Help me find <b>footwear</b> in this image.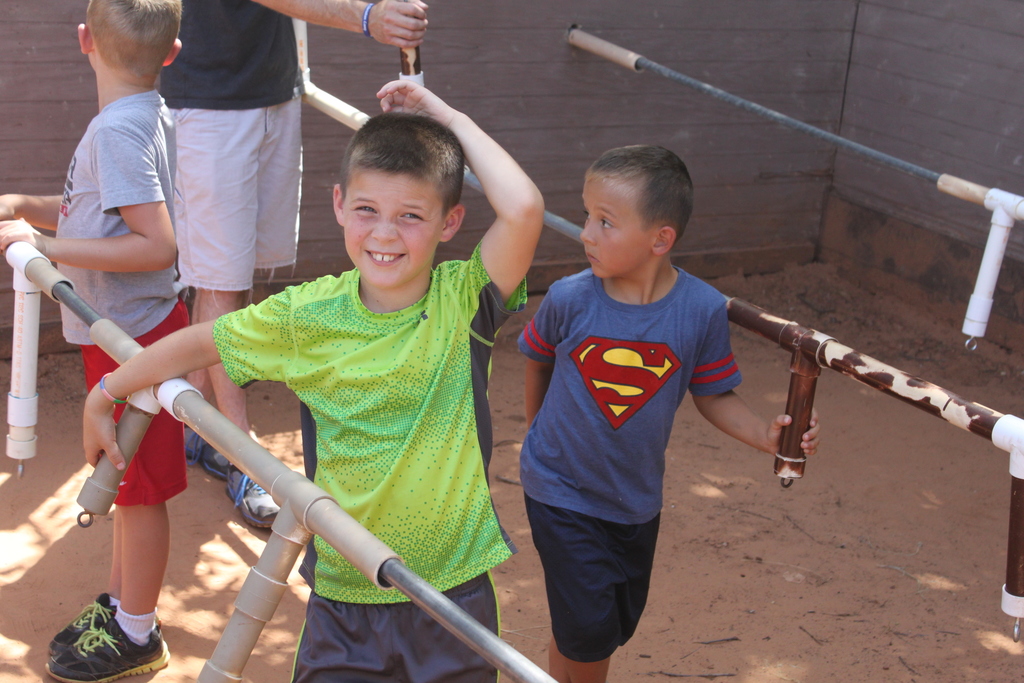
Found it: <bbox>229, 459, 282, 534</bbox>.
